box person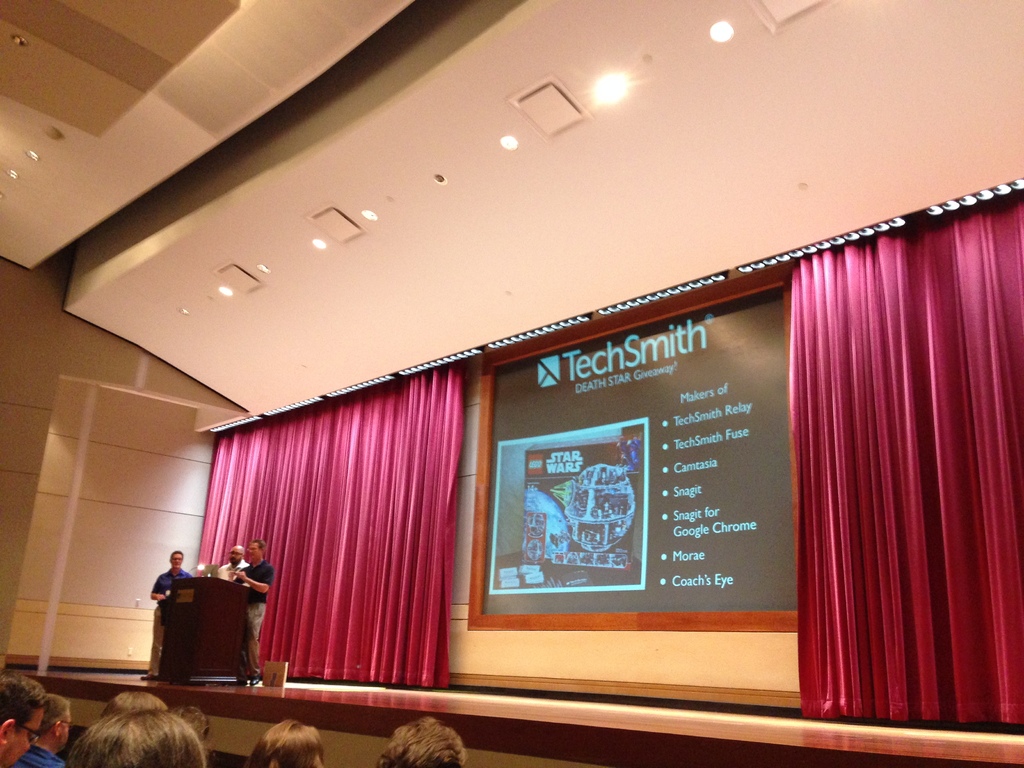
{"x1": 242, "y1": 717, "x2": 325, "y2": 767}
